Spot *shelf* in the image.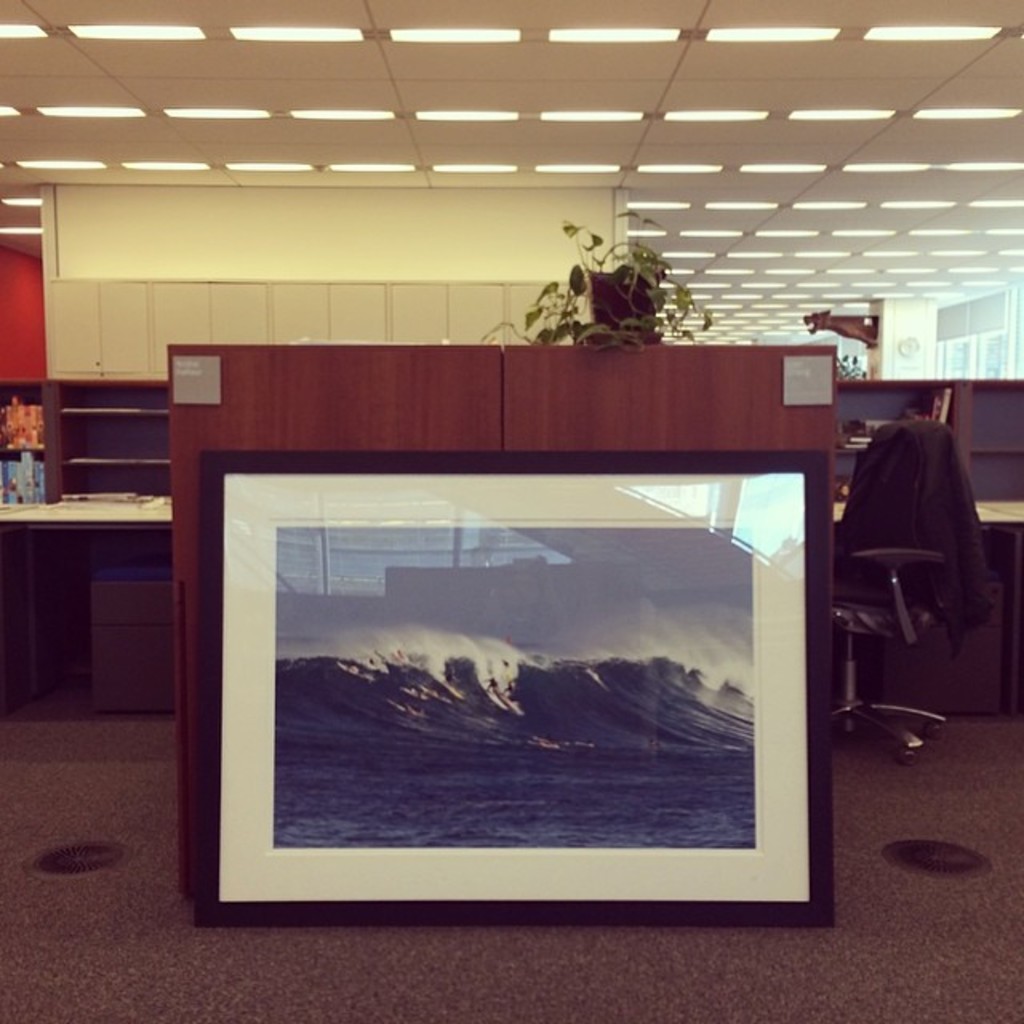
*shelf* found at {"left": 37, "top": 363, "right": 170, "bottom": 498}.
